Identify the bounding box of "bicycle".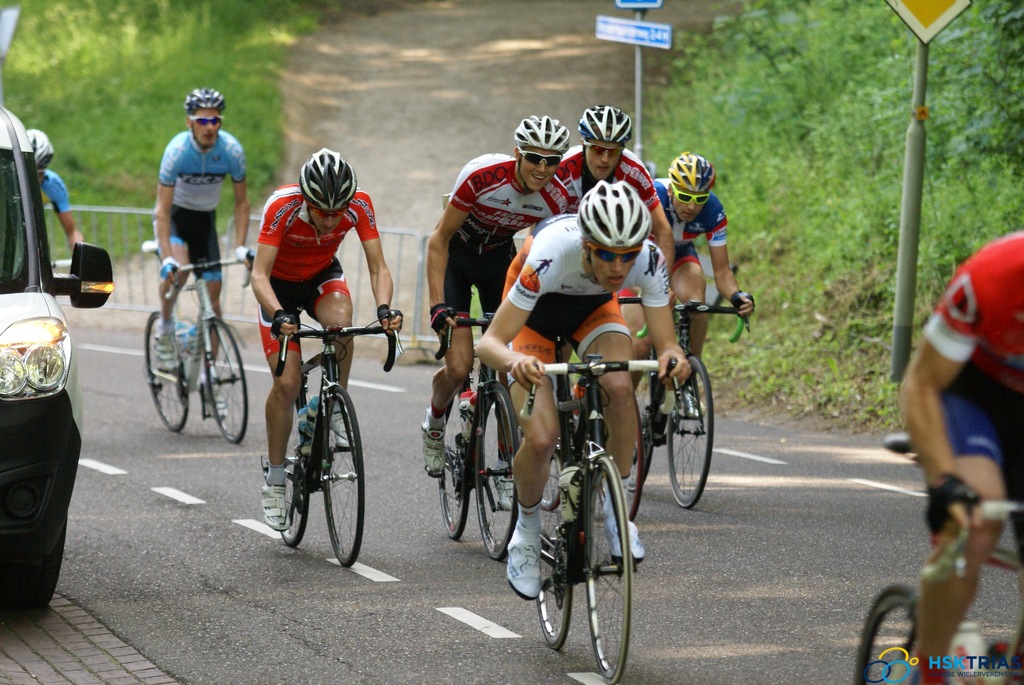
left=426, top=290, right=522, bottom=563.
